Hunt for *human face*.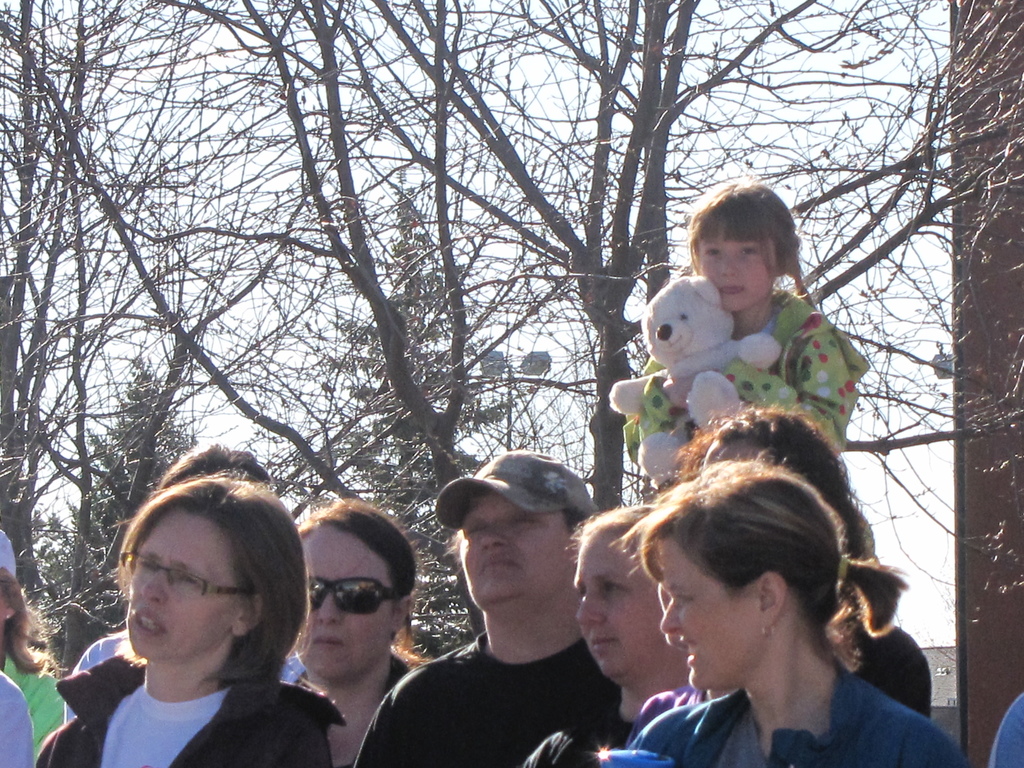
Hunted down at crop(296, 523, 396, 688).
